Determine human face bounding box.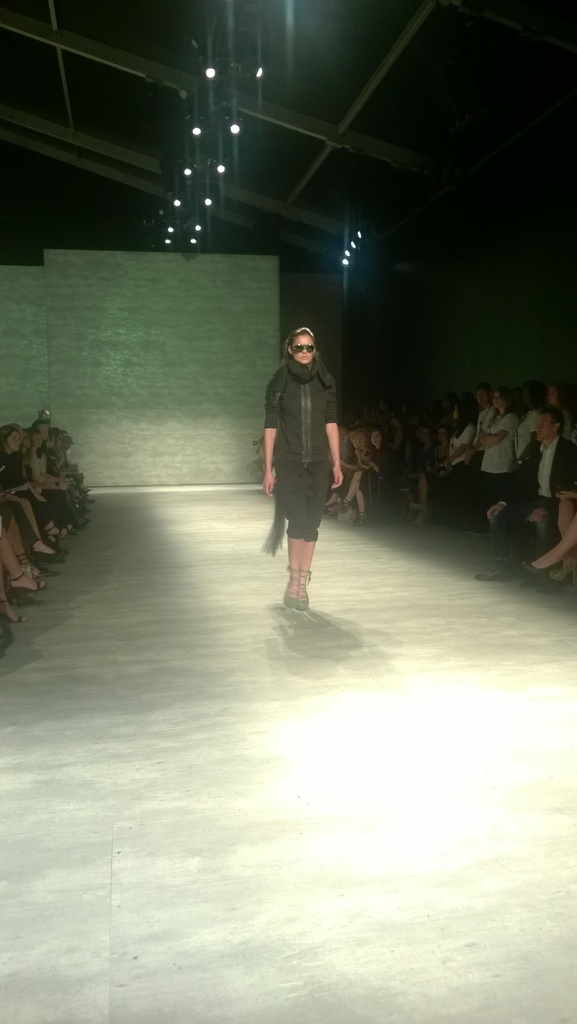
Determined: box=[478, 391, 487, 406].
